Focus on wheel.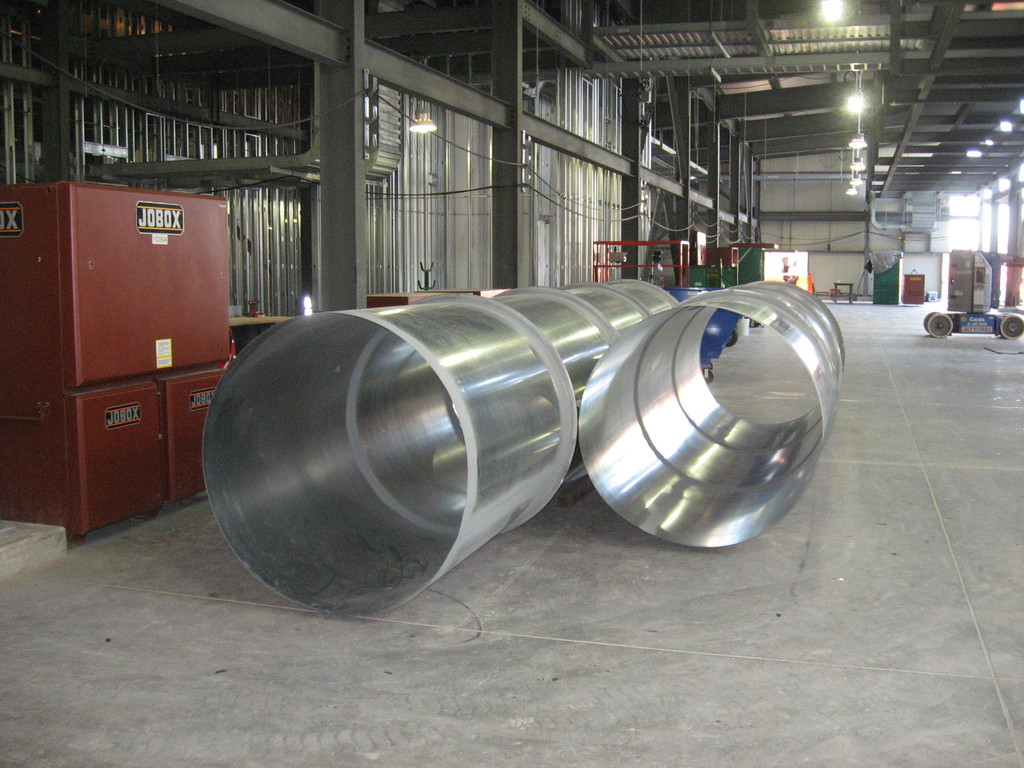
Focused at (x1=925, y1=310, x2=941, y2=330).
